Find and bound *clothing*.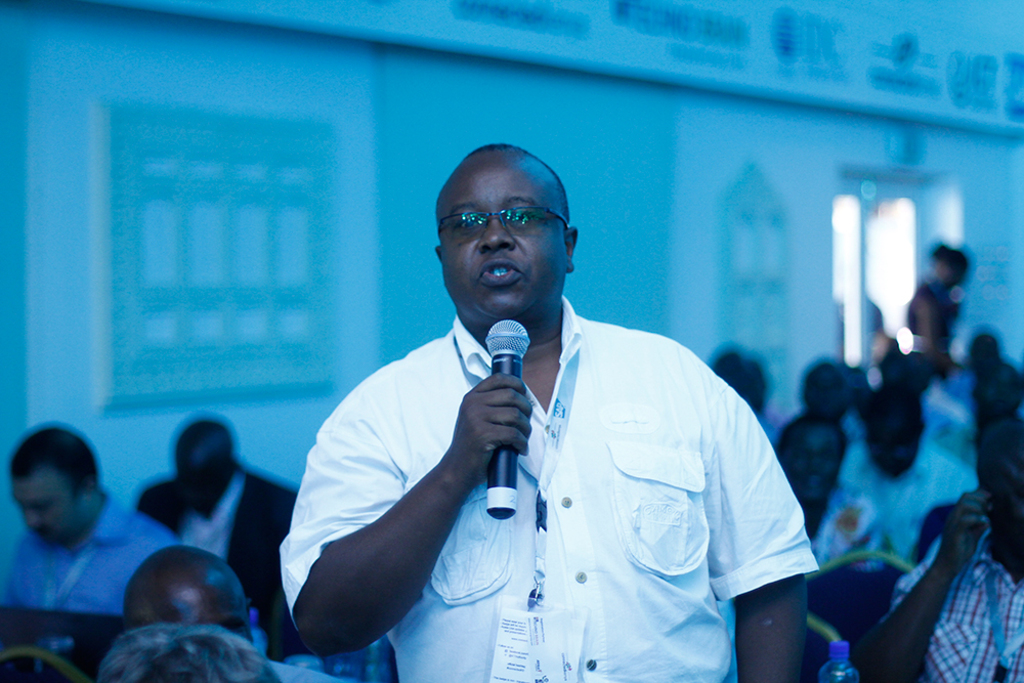
Bound: region(274, 293, 815, 682).
